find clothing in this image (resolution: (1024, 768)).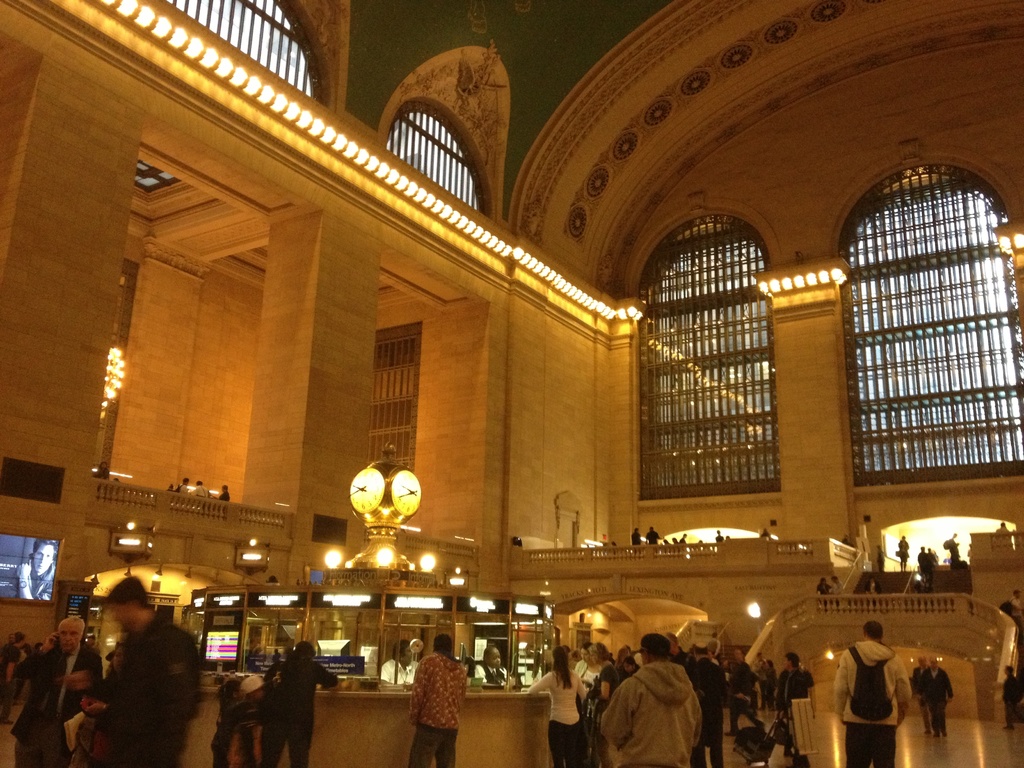
{"x1": 773, "y1": 666, "x2": 814, "y2": 767}.
